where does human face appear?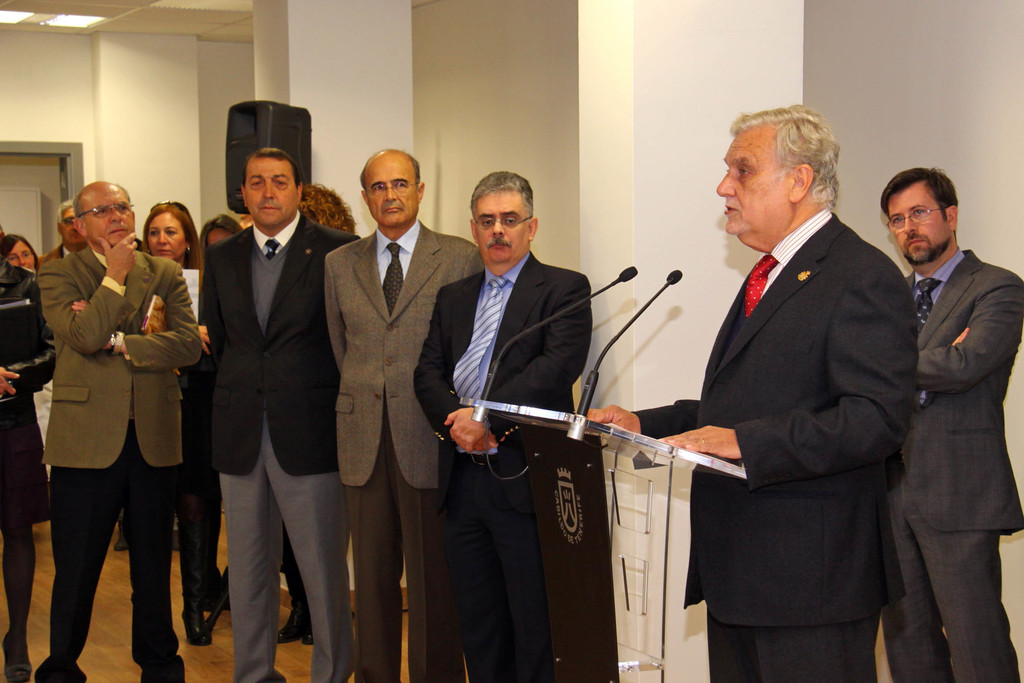
Appears at [x1=63, y1=211, x2=84, y2=247].
